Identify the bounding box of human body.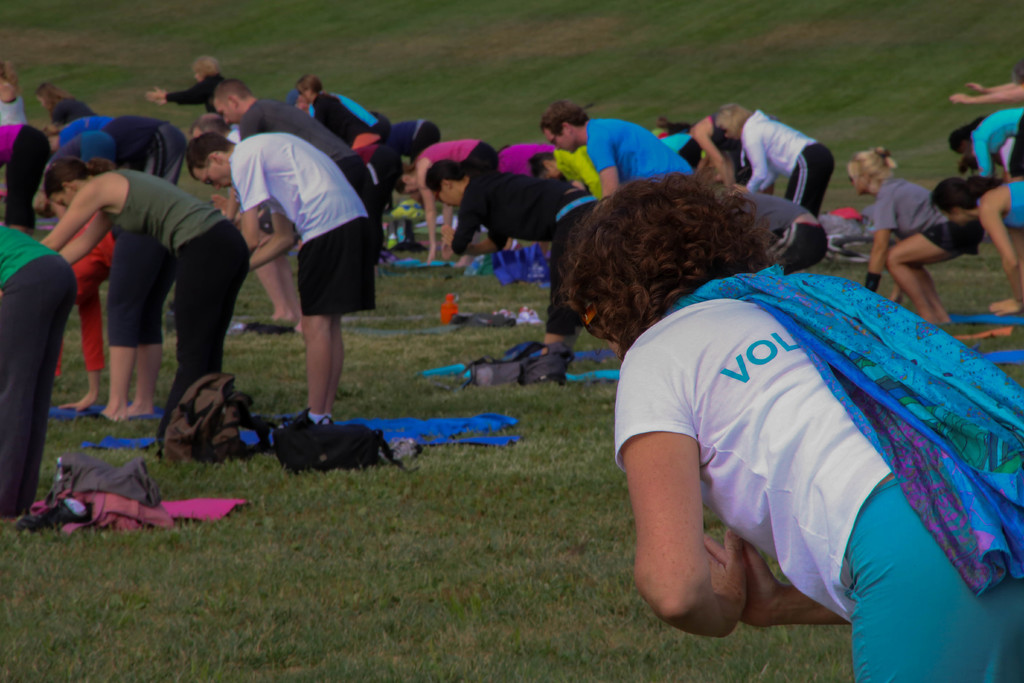
box=[307, 97, 380, 142].
